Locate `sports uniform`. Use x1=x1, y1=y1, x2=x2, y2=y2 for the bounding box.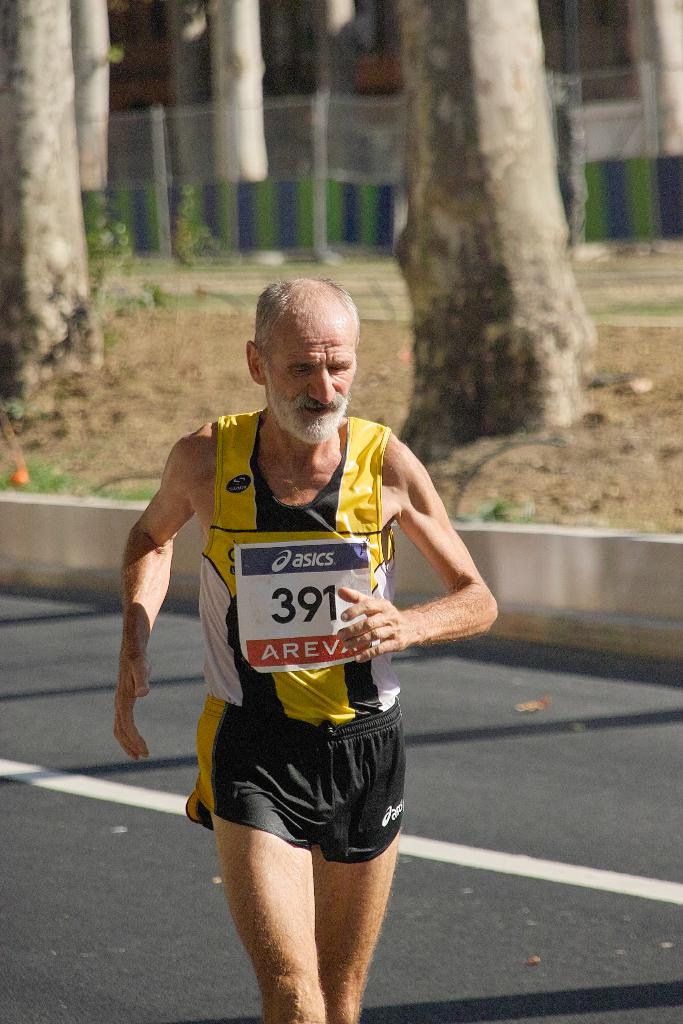
x1=179, y1=408, x2=407, y2=861.
